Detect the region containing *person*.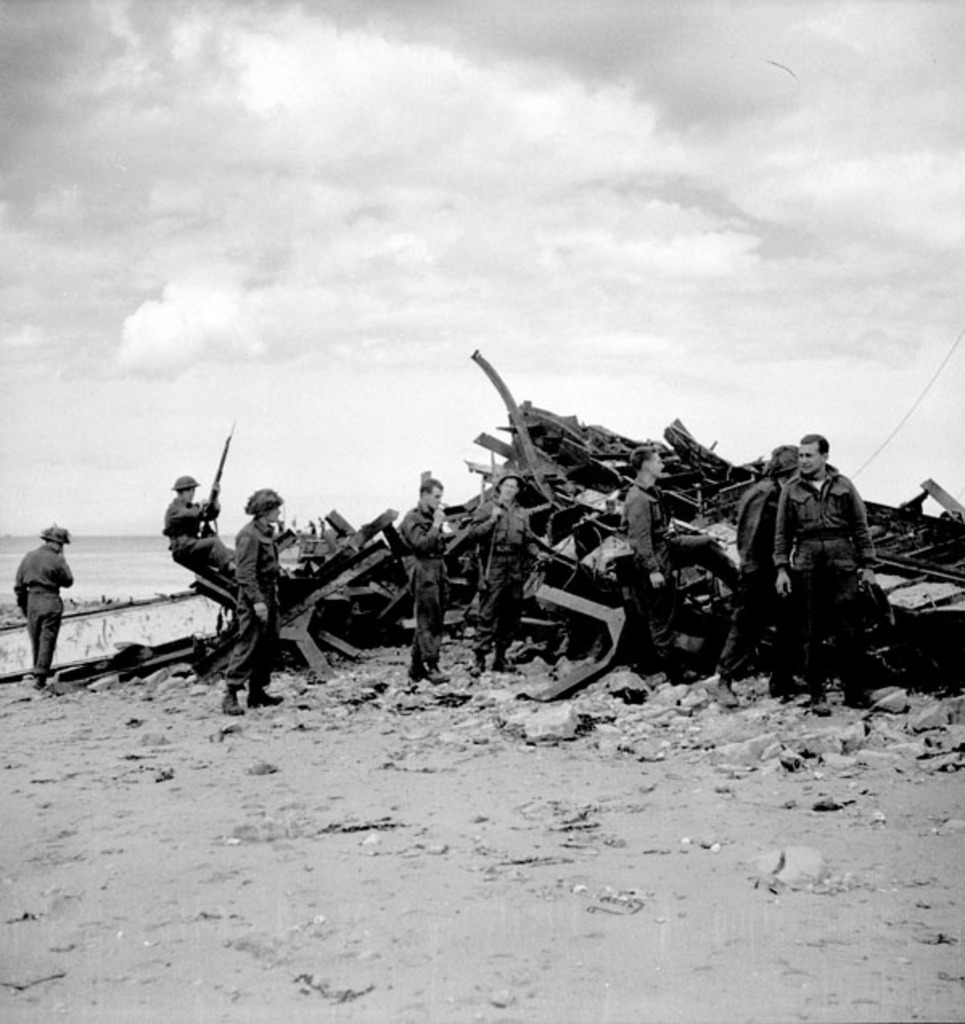
x1=465, y1=468, x2=540, y2=678.
